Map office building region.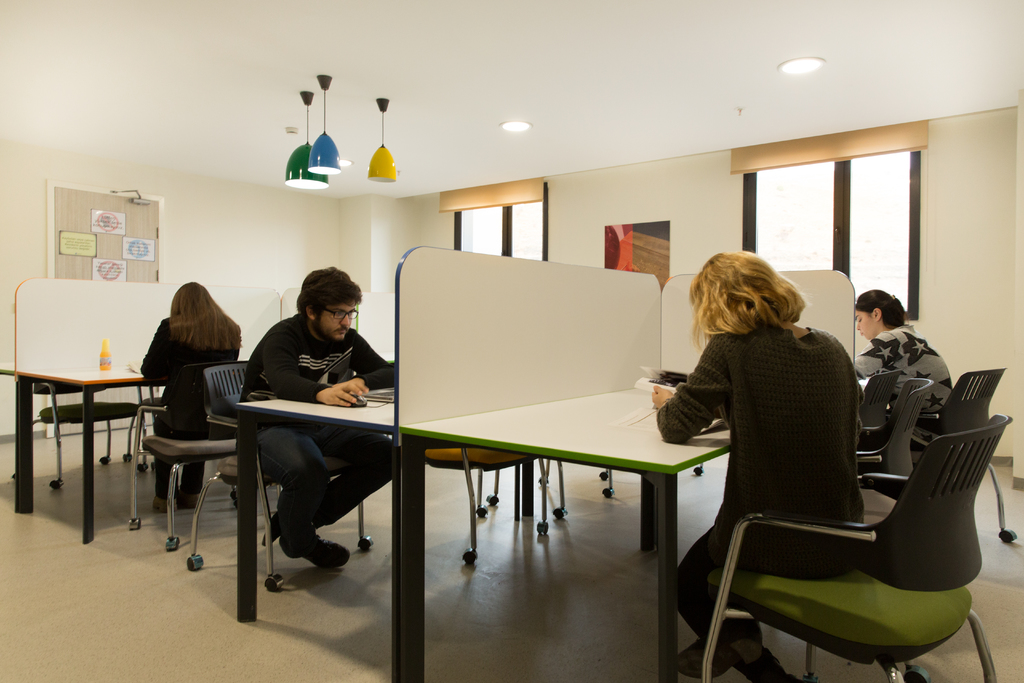
Mapped to [left=0, top=0, right=1023, bottom=682].
